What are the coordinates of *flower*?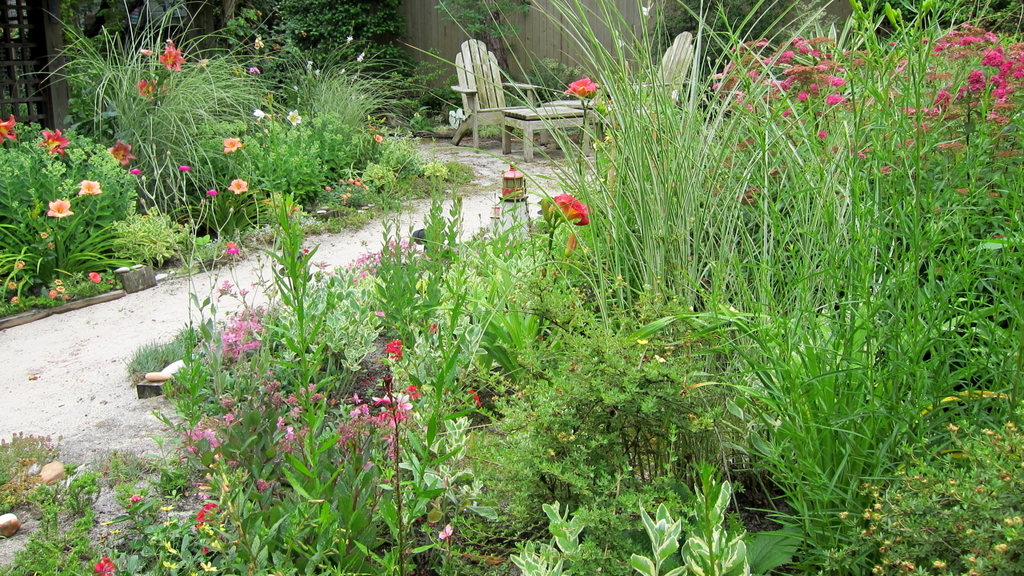
(left=110, top=135, right=141, bottom=167).
